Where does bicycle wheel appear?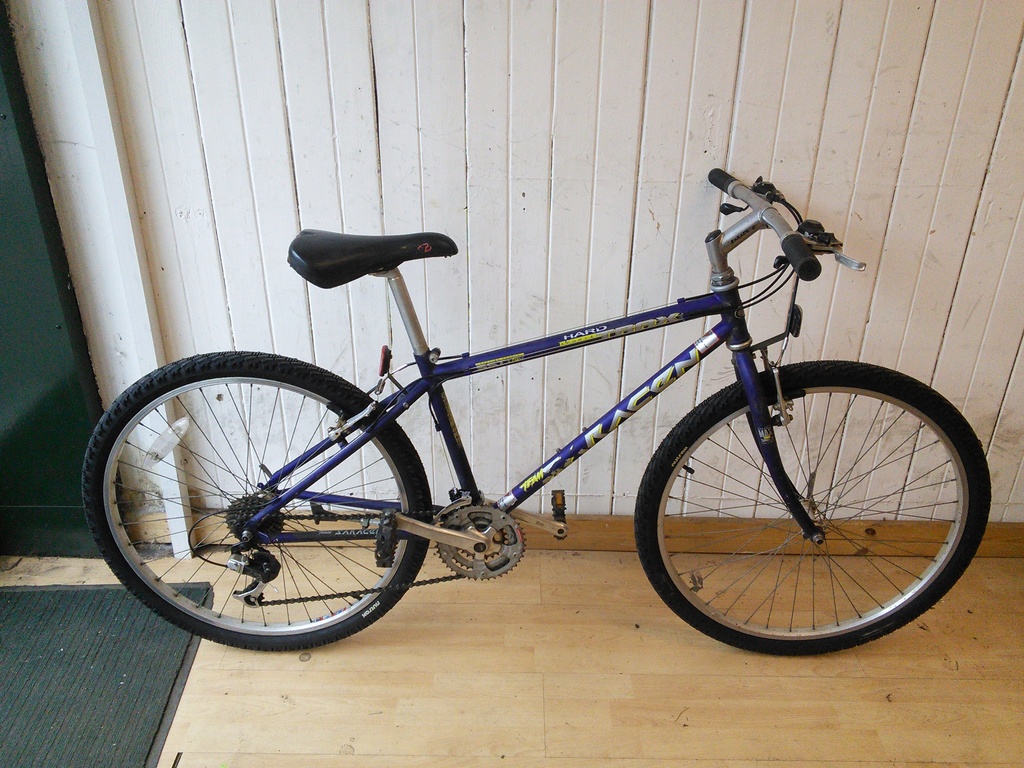
Appears at bbox(621, 335, 992, 669).
